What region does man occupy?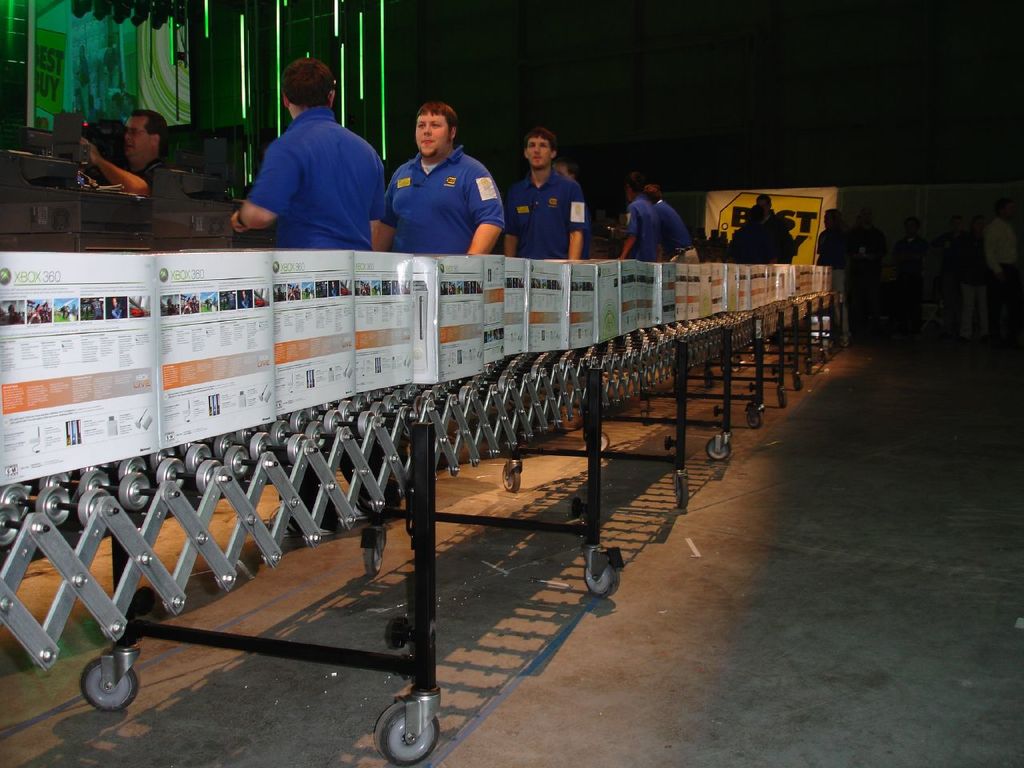
bbox=(650, 176, 694, 265).
